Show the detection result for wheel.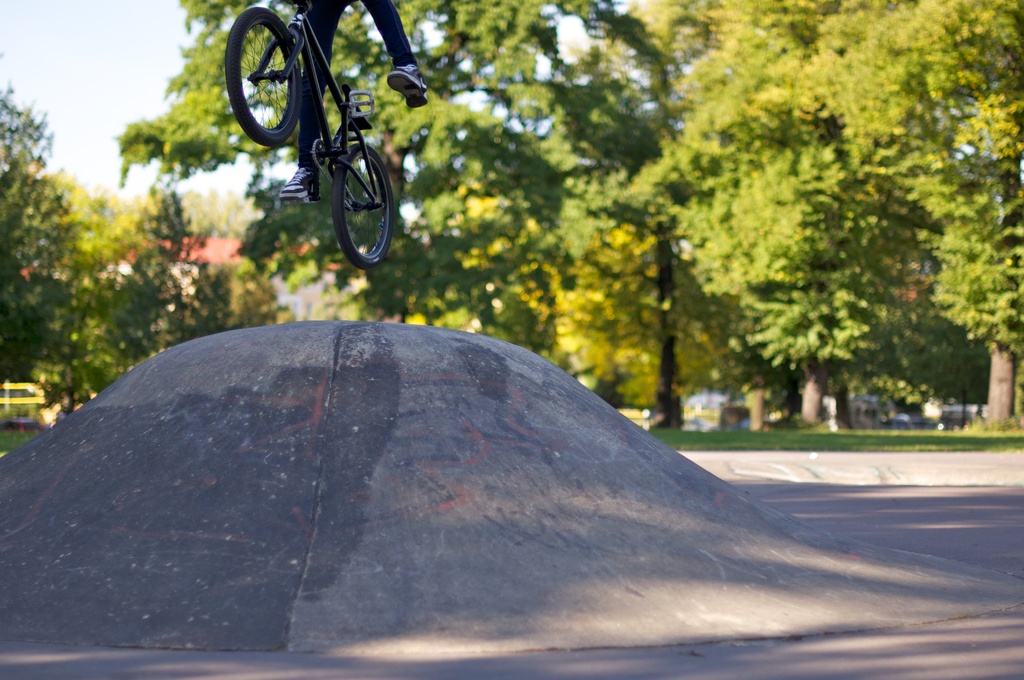
locate(223, 3, 301, 149).
